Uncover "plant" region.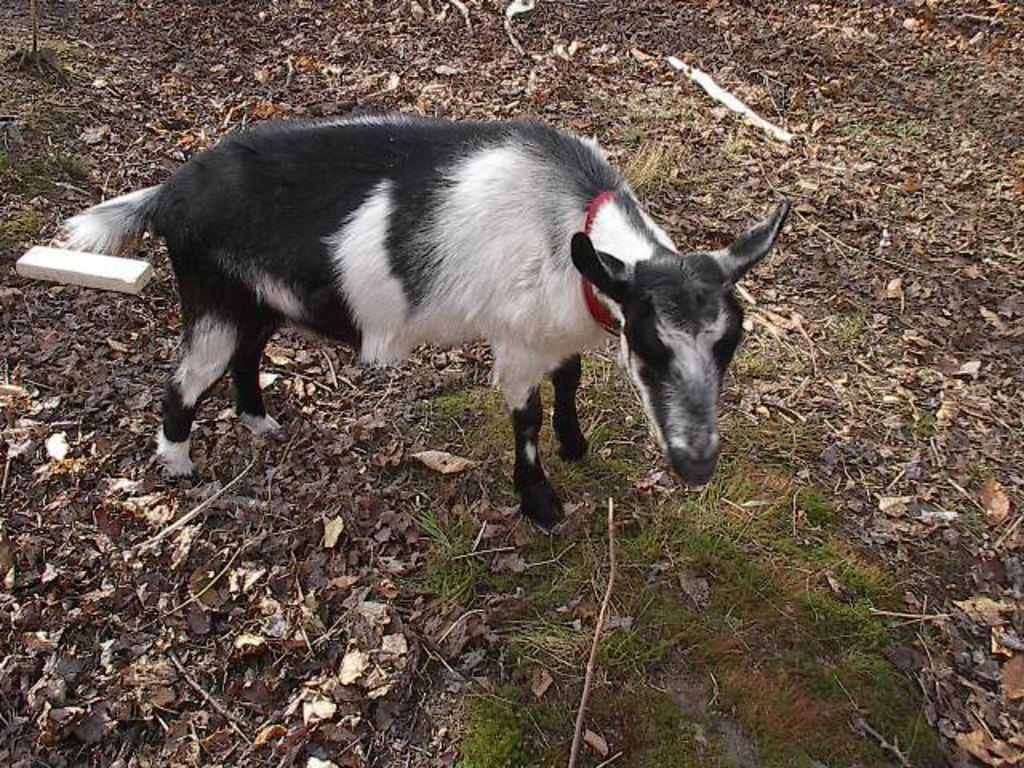
Uncovered: [0, 0, 77, 85].
